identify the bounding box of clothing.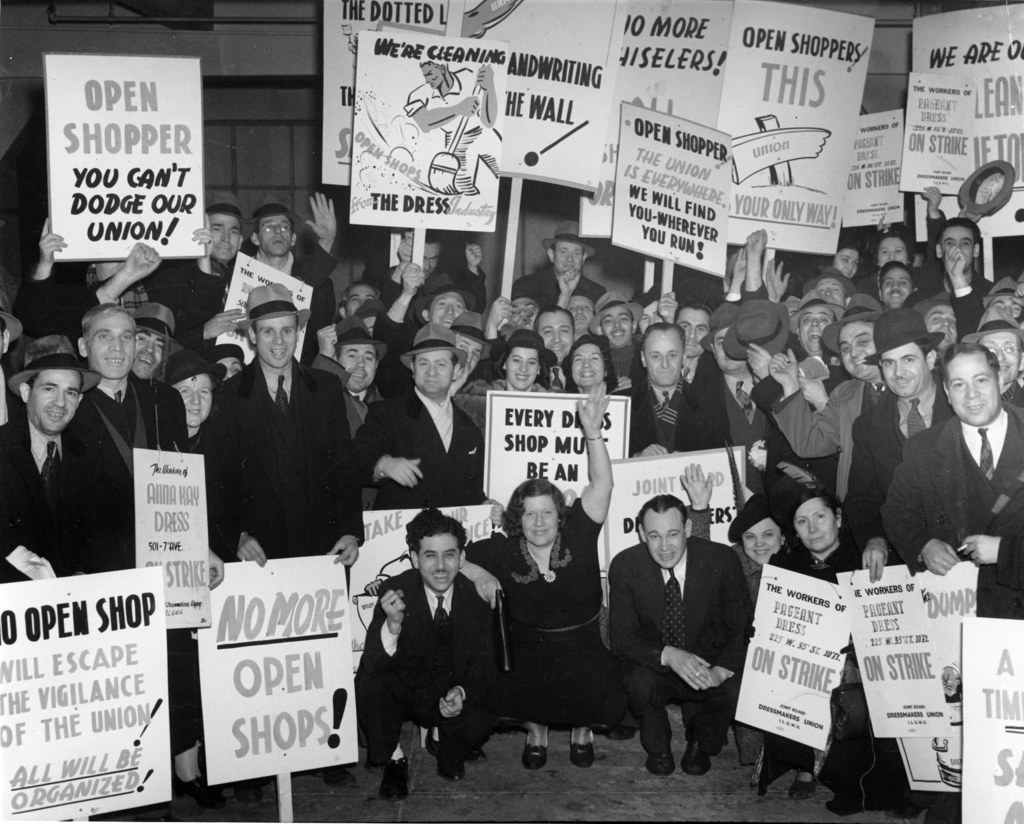
<bbox>815, 545, 852, 576</bbox>.
